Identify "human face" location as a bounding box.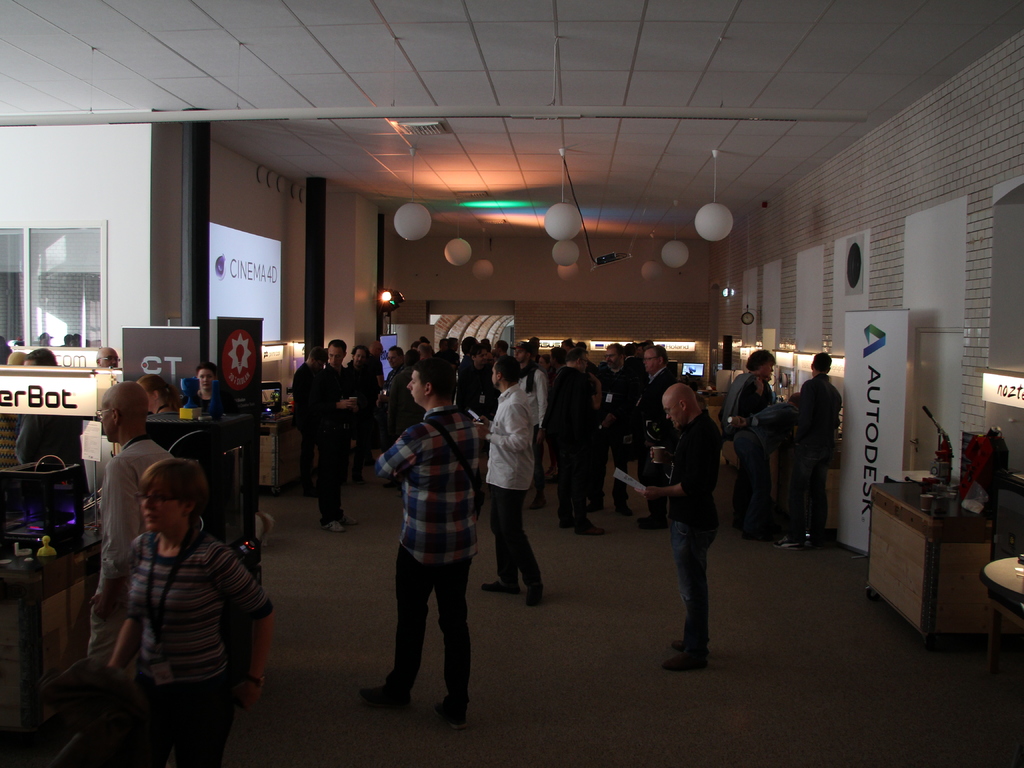
bbox=(387, 349, 399, 371).
